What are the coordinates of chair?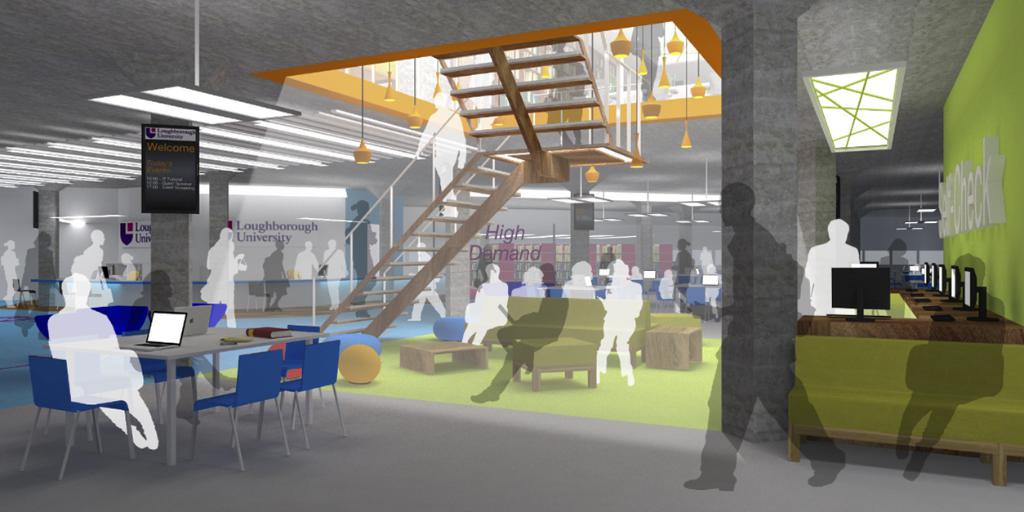
20, 355, 134, 482.
